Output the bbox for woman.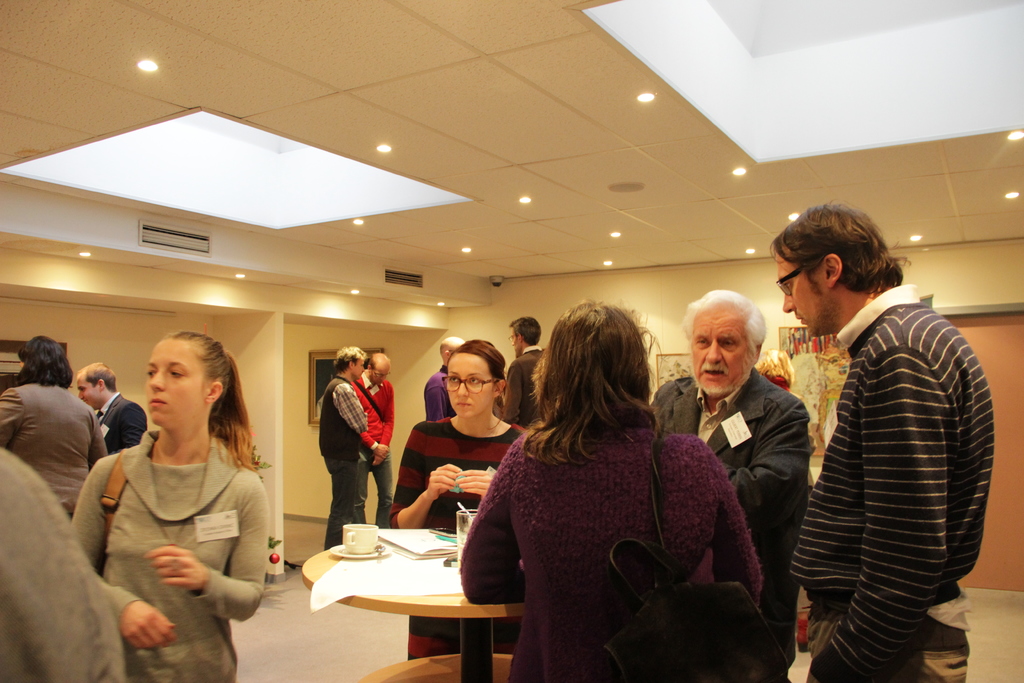
BBox(0, 336, 114, 520).
